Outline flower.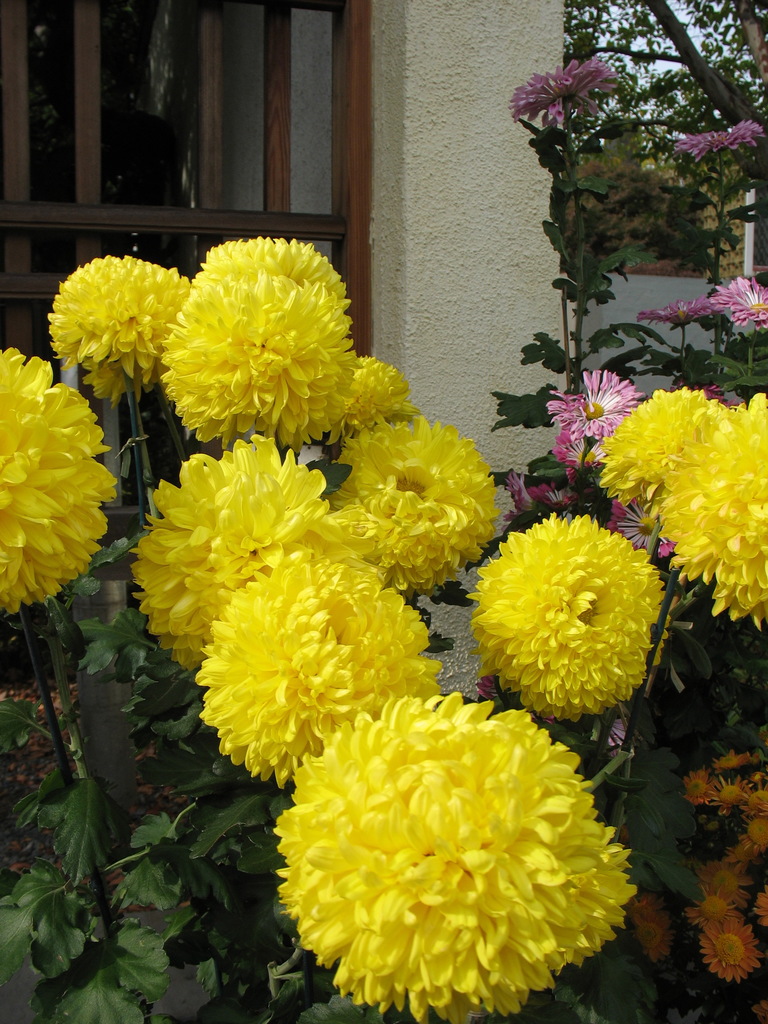
Outline: <bbox>747, 995, 767, 1023</bbox>.
